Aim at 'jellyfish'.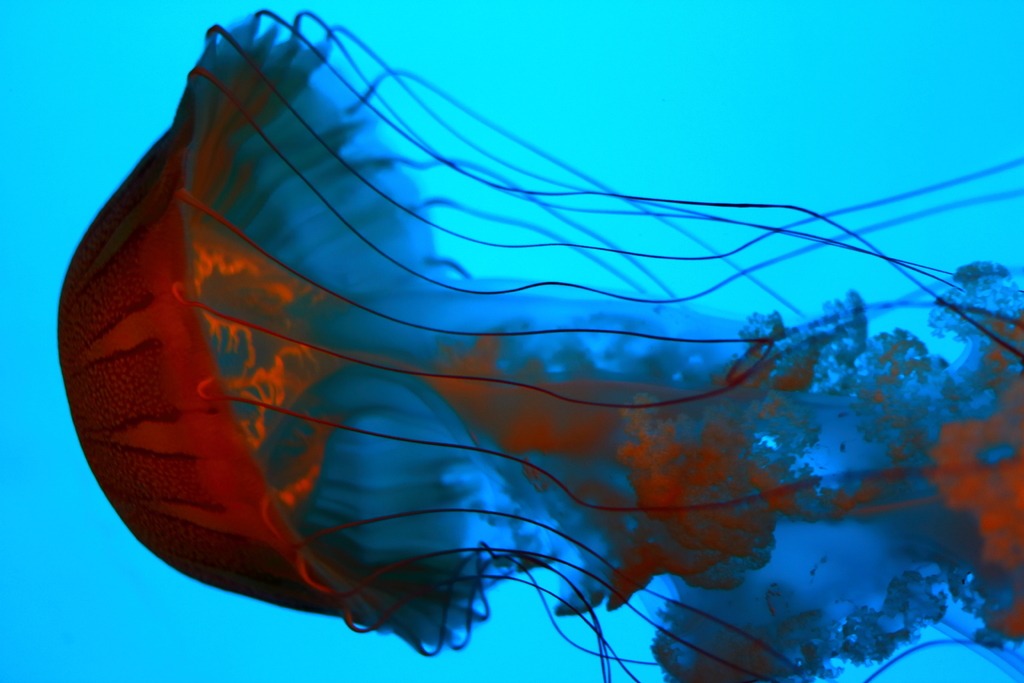
Aimed at (40,20,1016,670).
